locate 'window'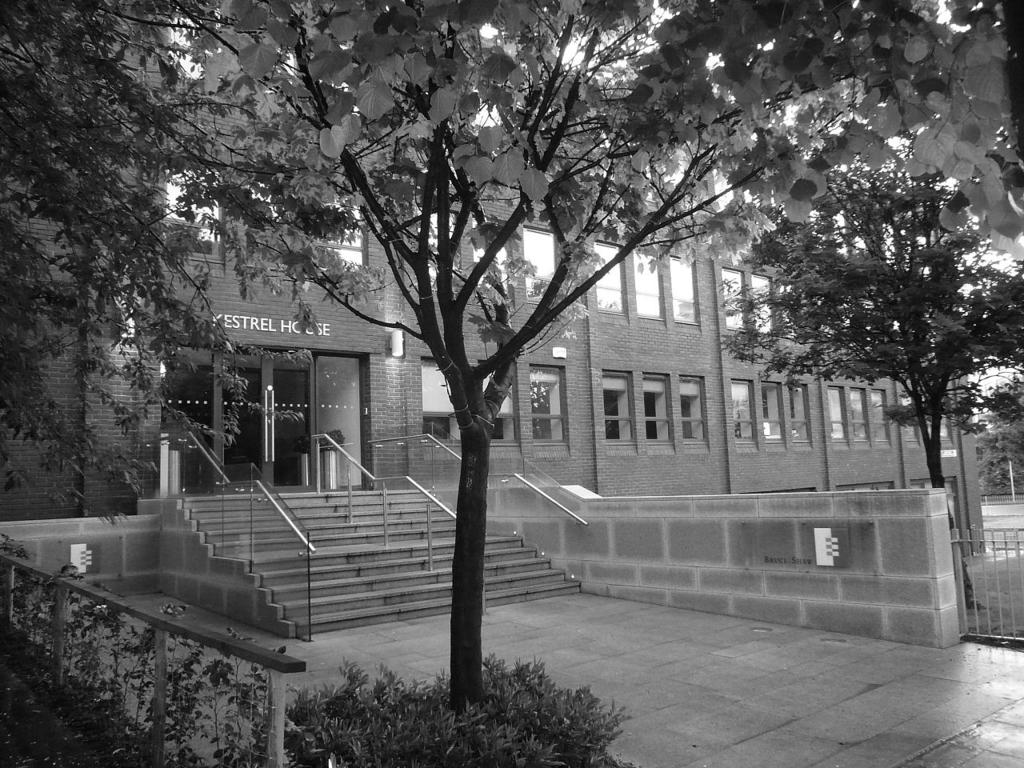
Rect(519, 229, 555, 289)
